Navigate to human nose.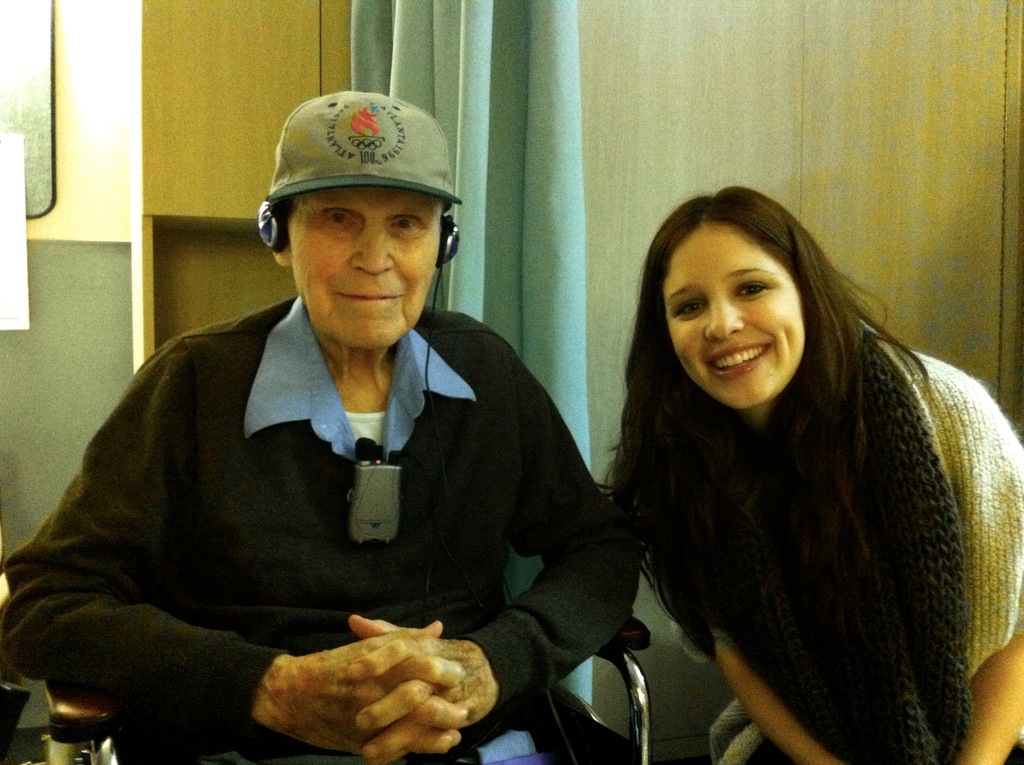
Navigation target: 348:211:393:276.
